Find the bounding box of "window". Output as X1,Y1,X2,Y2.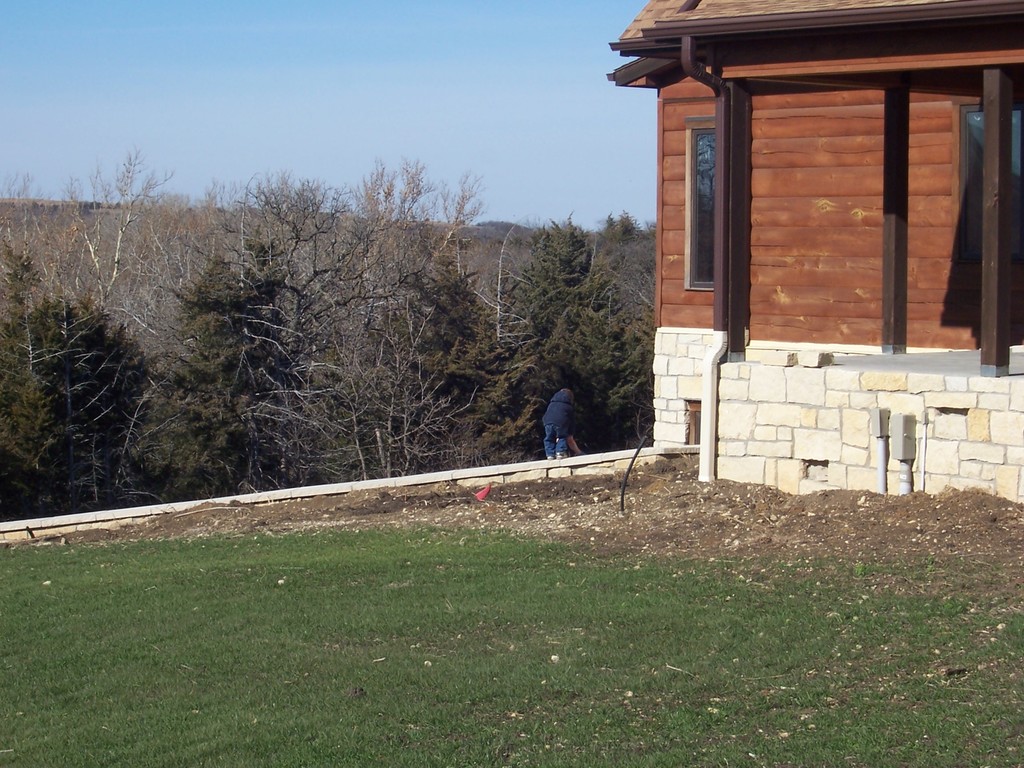
963,110,1023,326.
